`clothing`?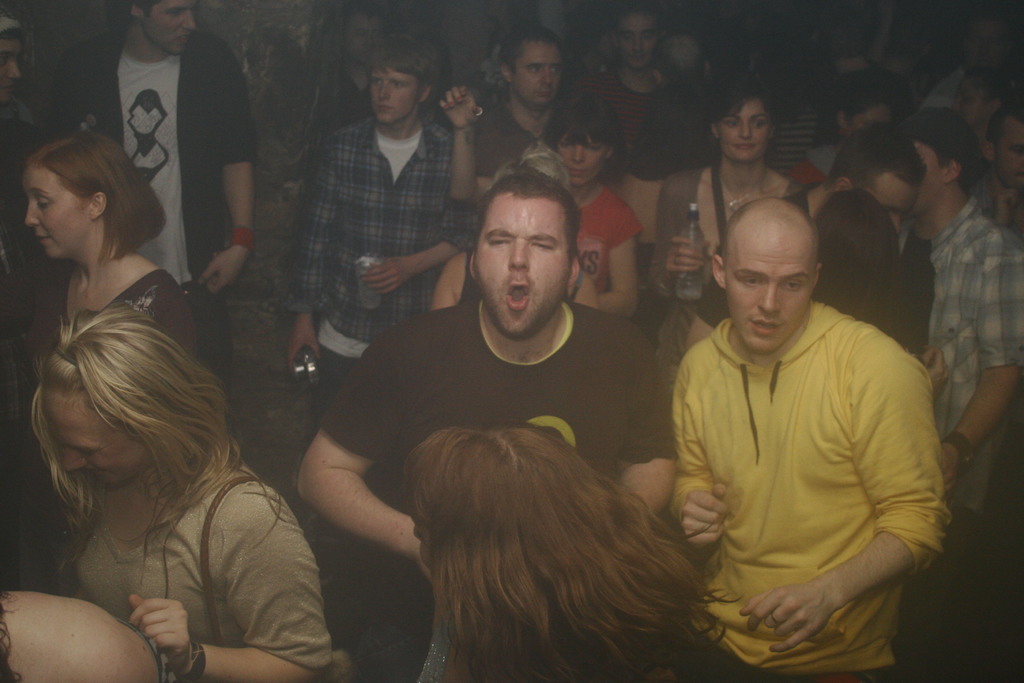
Rect(77, 456, 333, 682)
